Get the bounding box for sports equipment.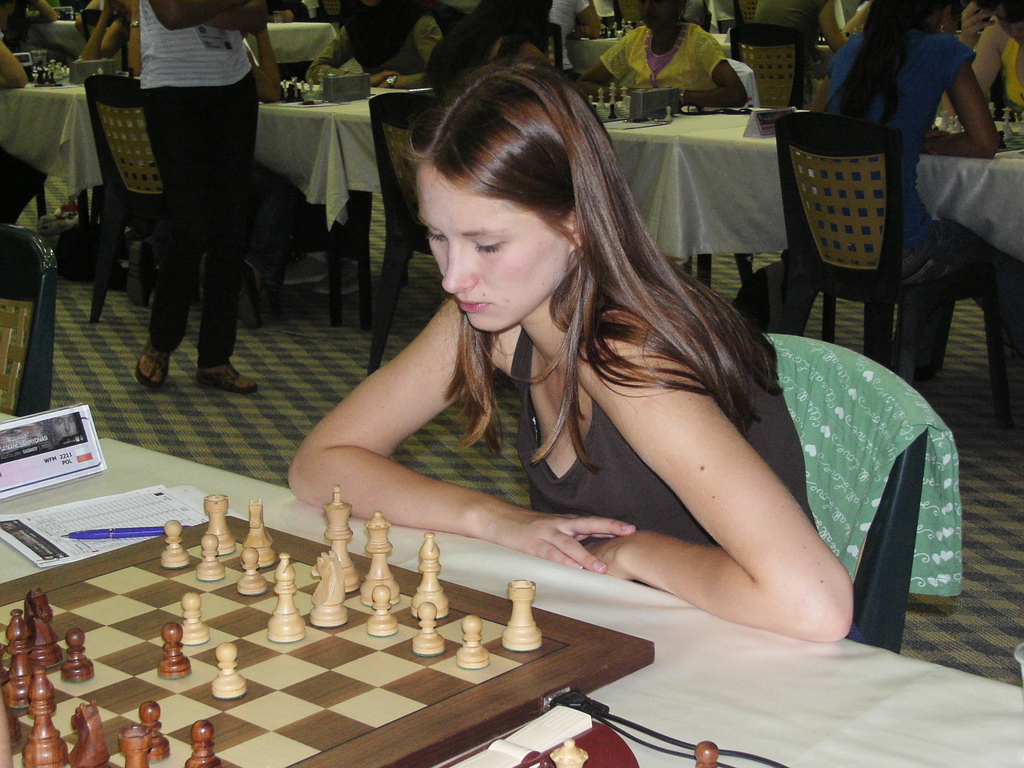
<region>938, 106, 1023, 152</region>.
